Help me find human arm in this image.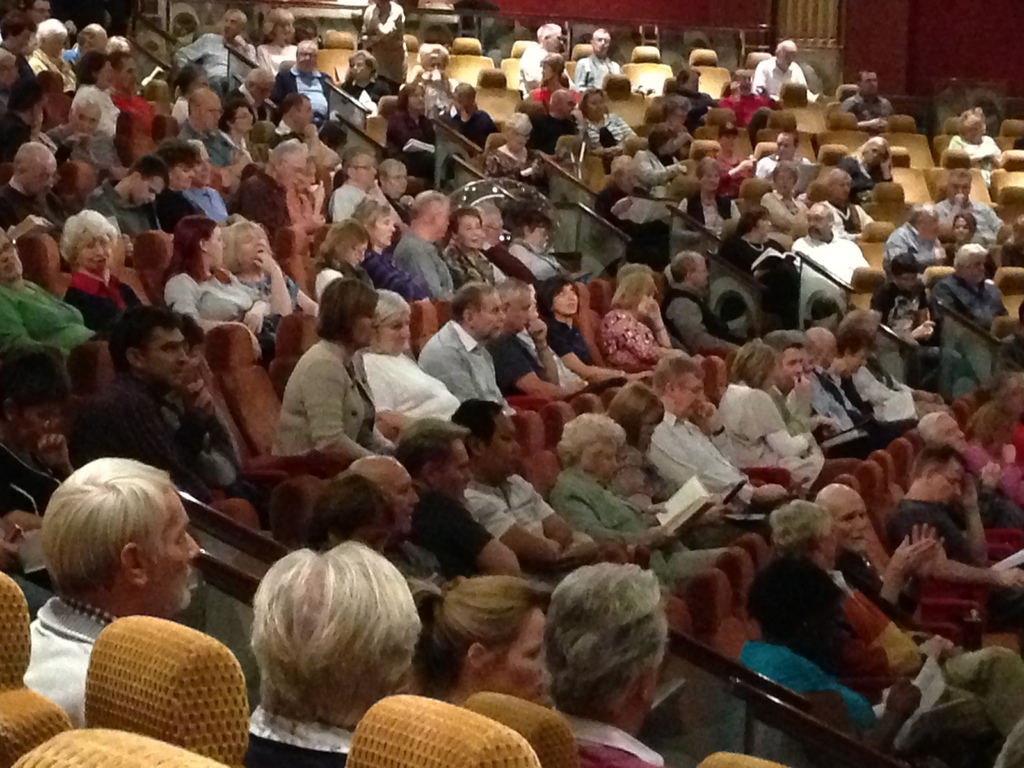
Found it: [831, 94, 861, 121].
